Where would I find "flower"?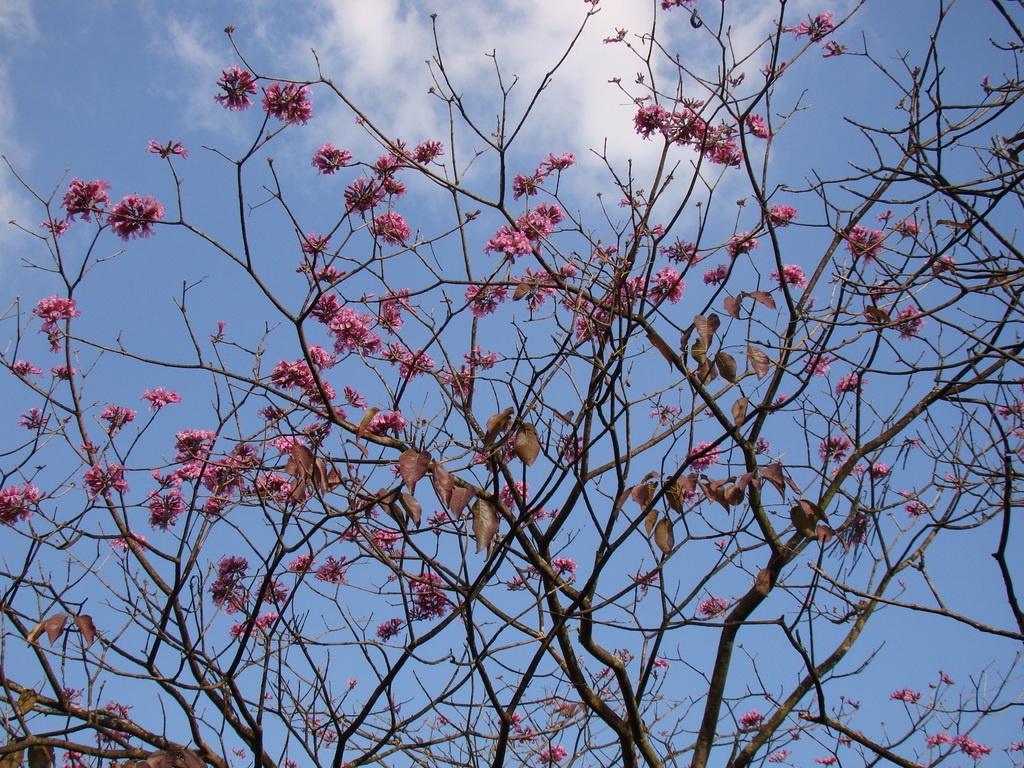
At [x1=36, y1=299, x2=77, y2=356].
